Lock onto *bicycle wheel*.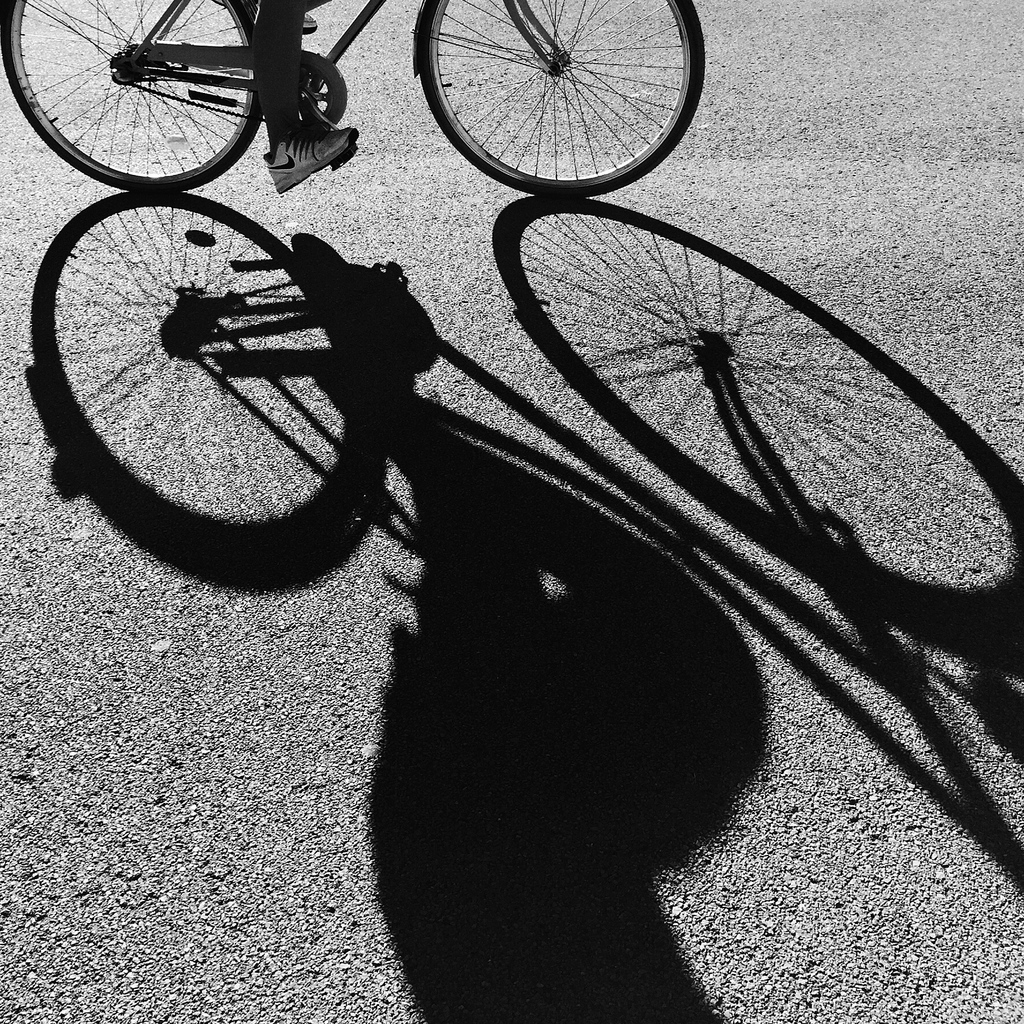
Locked: 17 189 452 551.
